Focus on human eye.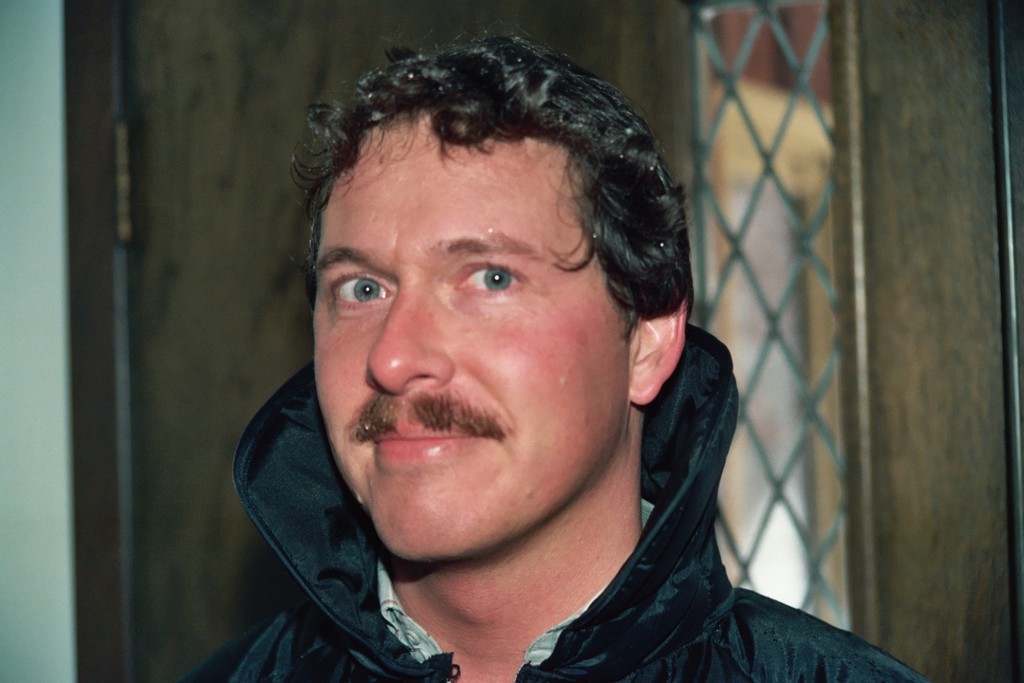
Focused at detection(448, 251, 530, 299).
